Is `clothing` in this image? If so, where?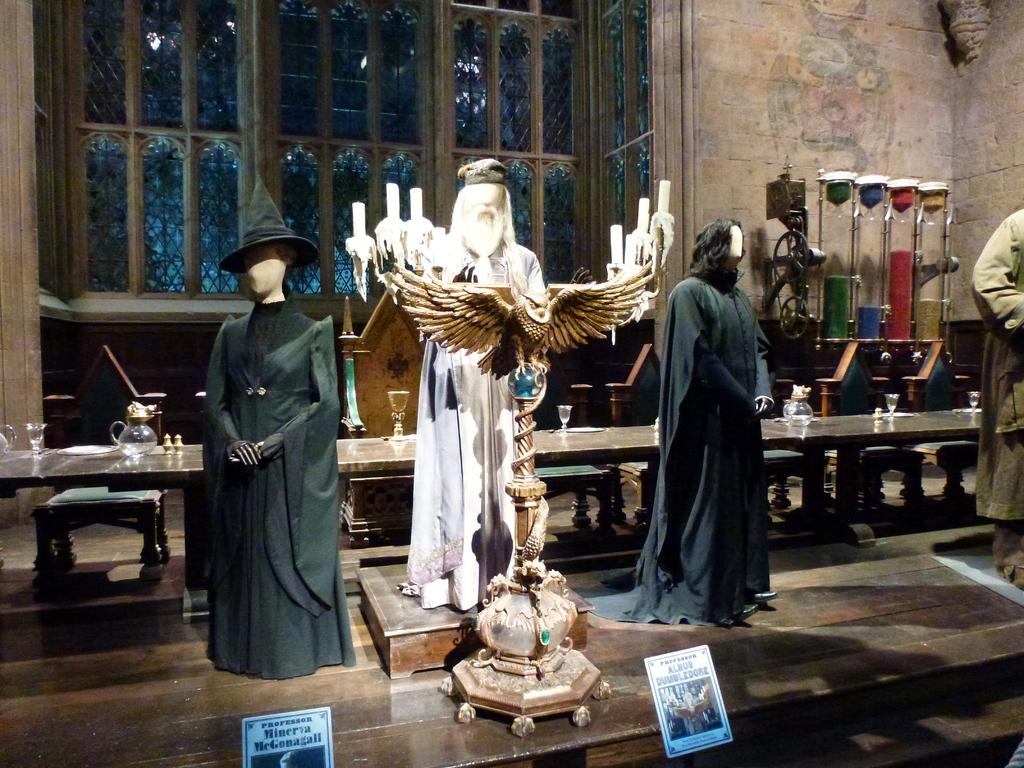
Yes, at 968 203 1023 528.
